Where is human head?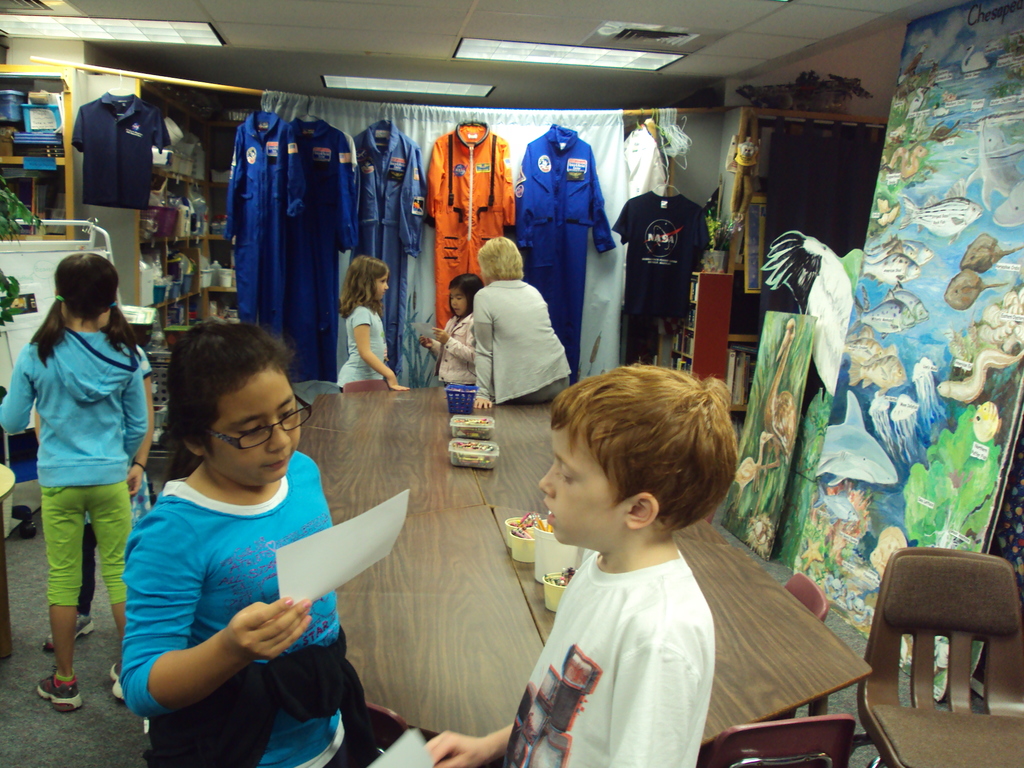
Rect(54, 249, 122, 323).
